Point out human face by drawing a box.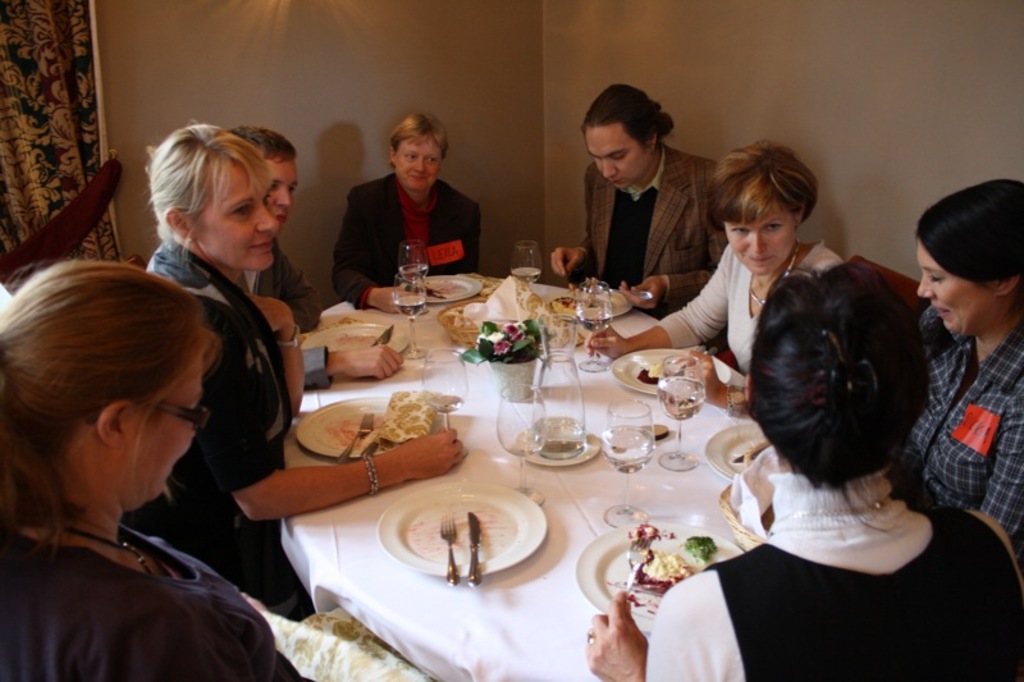
Rect(133, 356, 204, 505).
